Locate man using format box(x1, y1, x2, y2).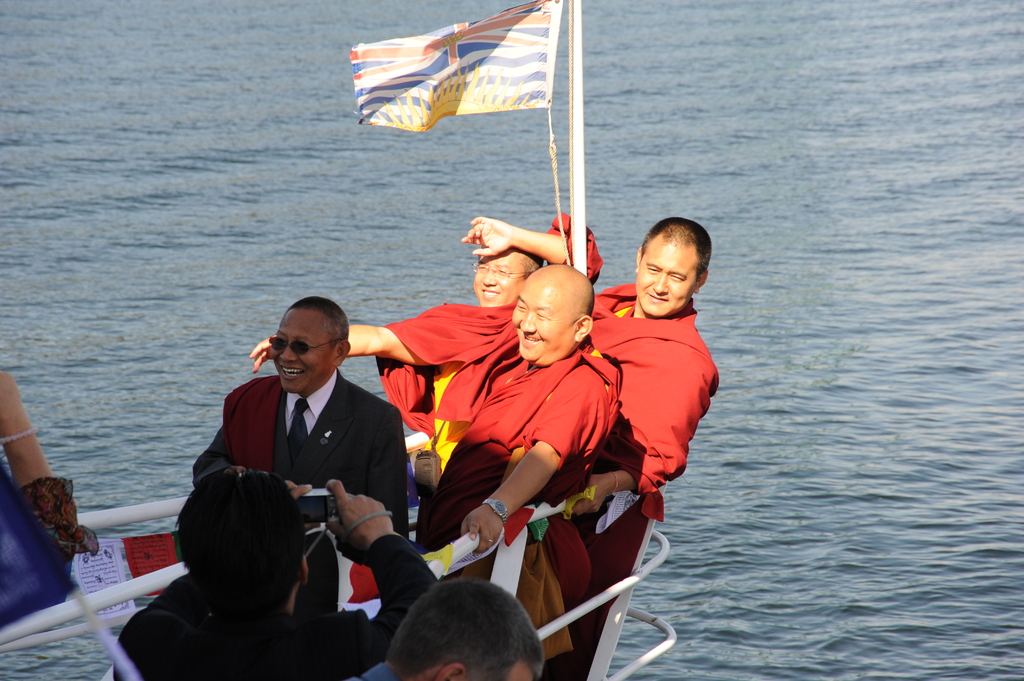
box(111, 464, 436, 680).
